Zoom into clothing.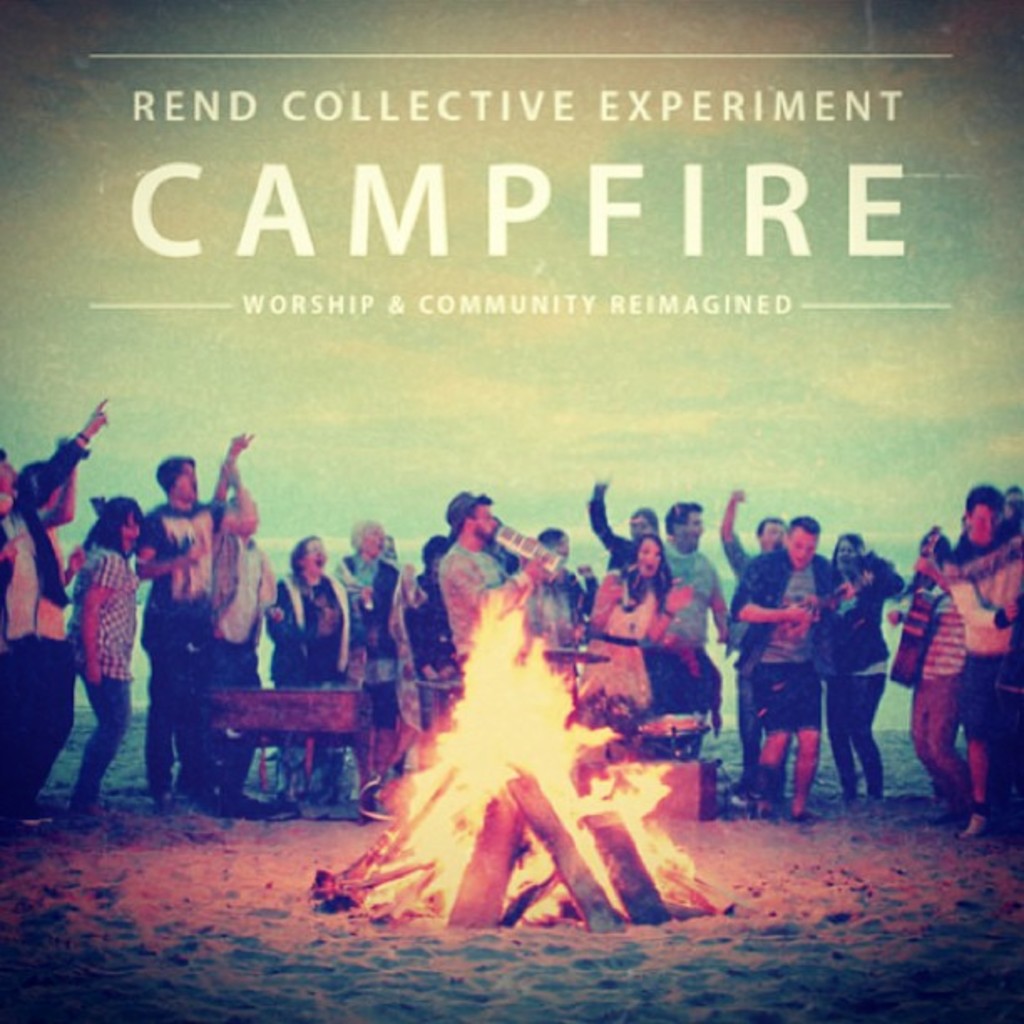
Zoom target: [x1=731, y1=556, x2=835, y2=745].
